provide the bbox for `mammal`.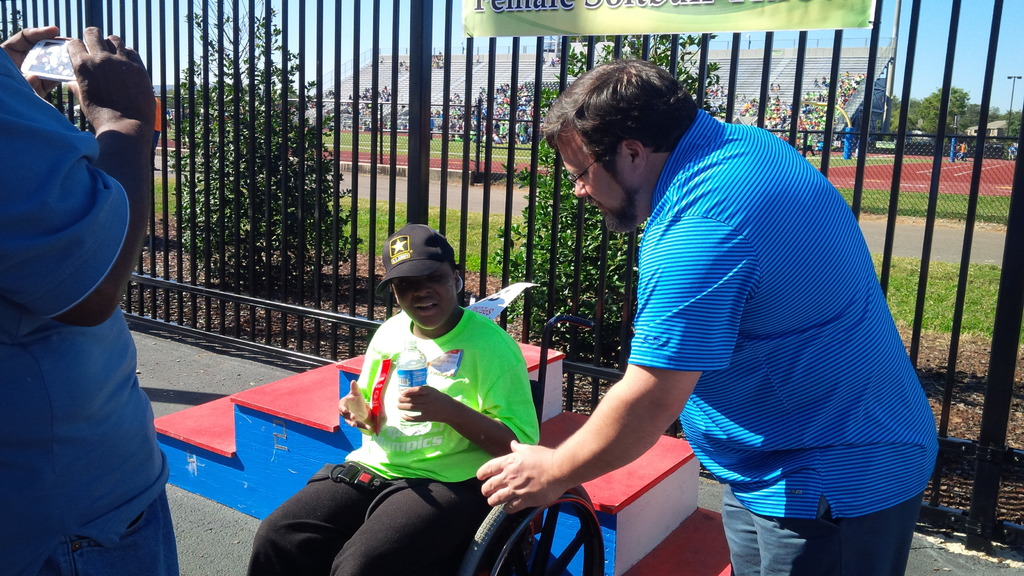
crop(476, 54, 477, 63).
